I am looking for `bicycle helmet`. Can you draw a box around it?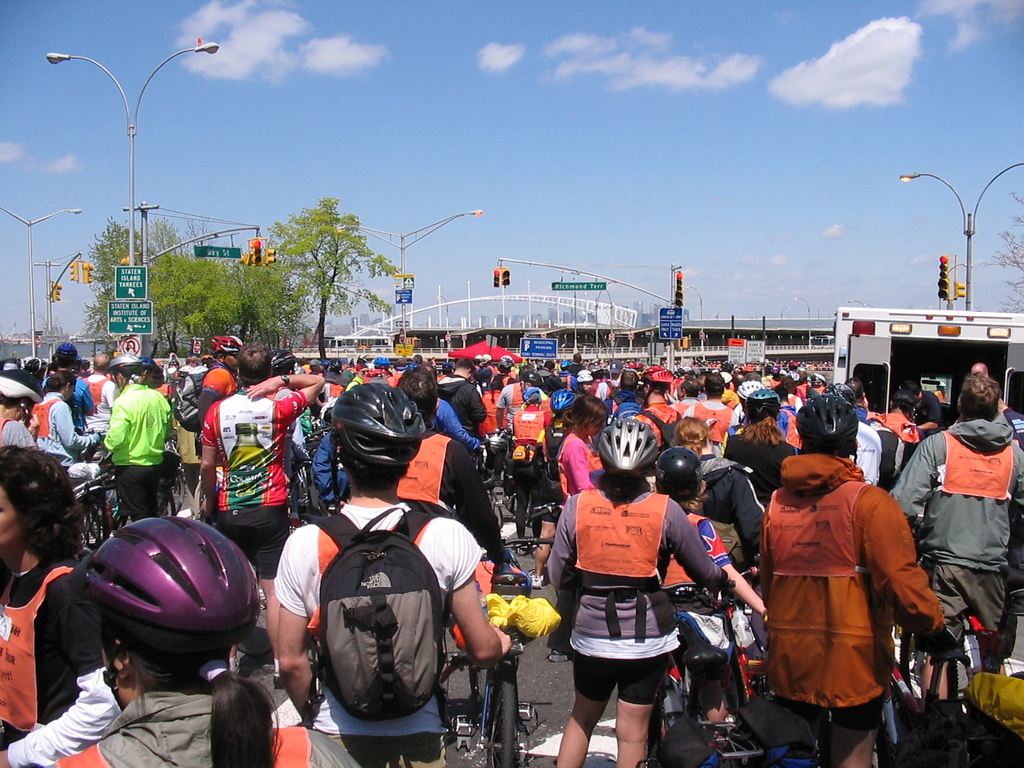
Sure, the bounding box is 599, 421, 660, 465.
